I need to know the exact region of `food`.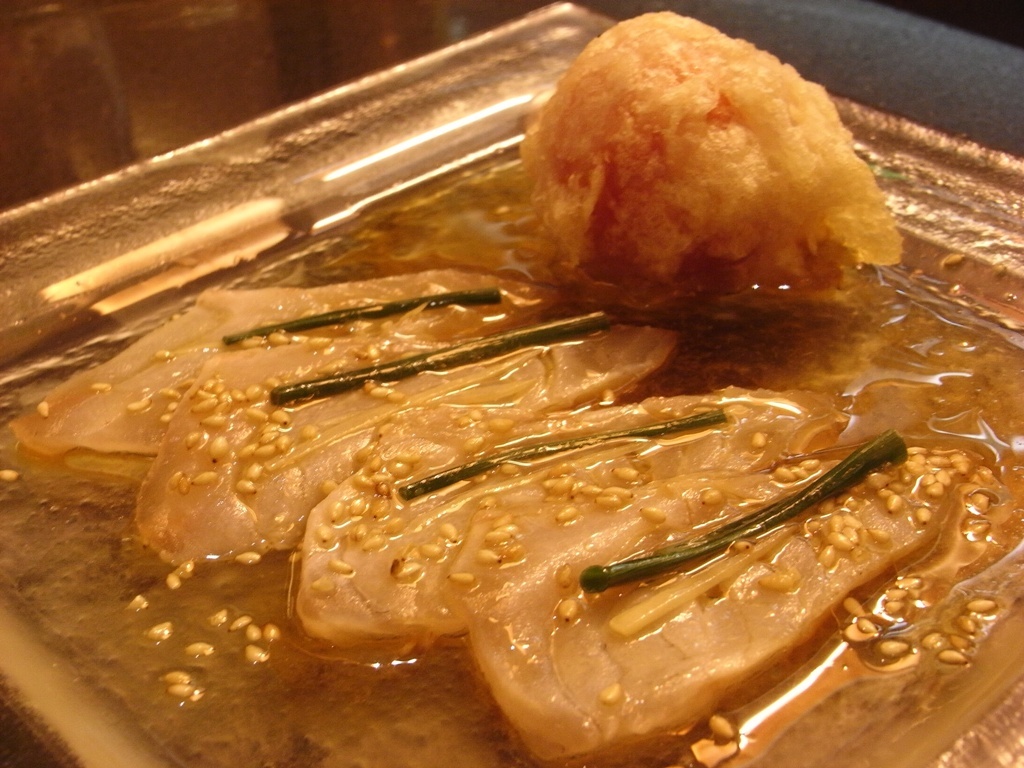
Region: 514, 20, 886, 328.
